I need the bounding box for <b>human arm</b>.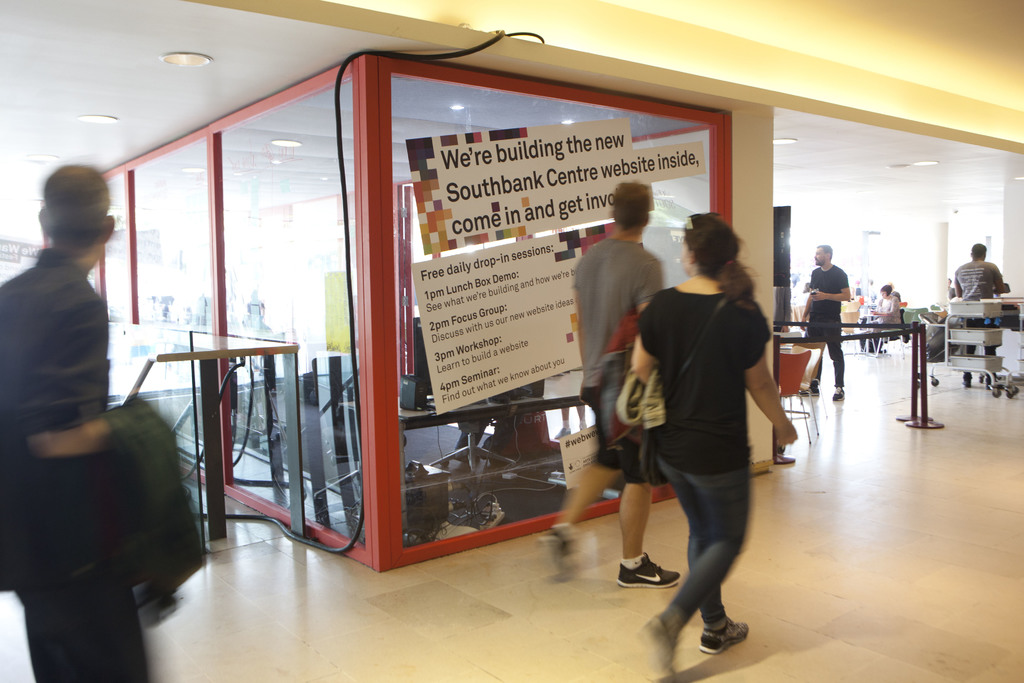
Here it is: box=[625, 277, 692, 391].
